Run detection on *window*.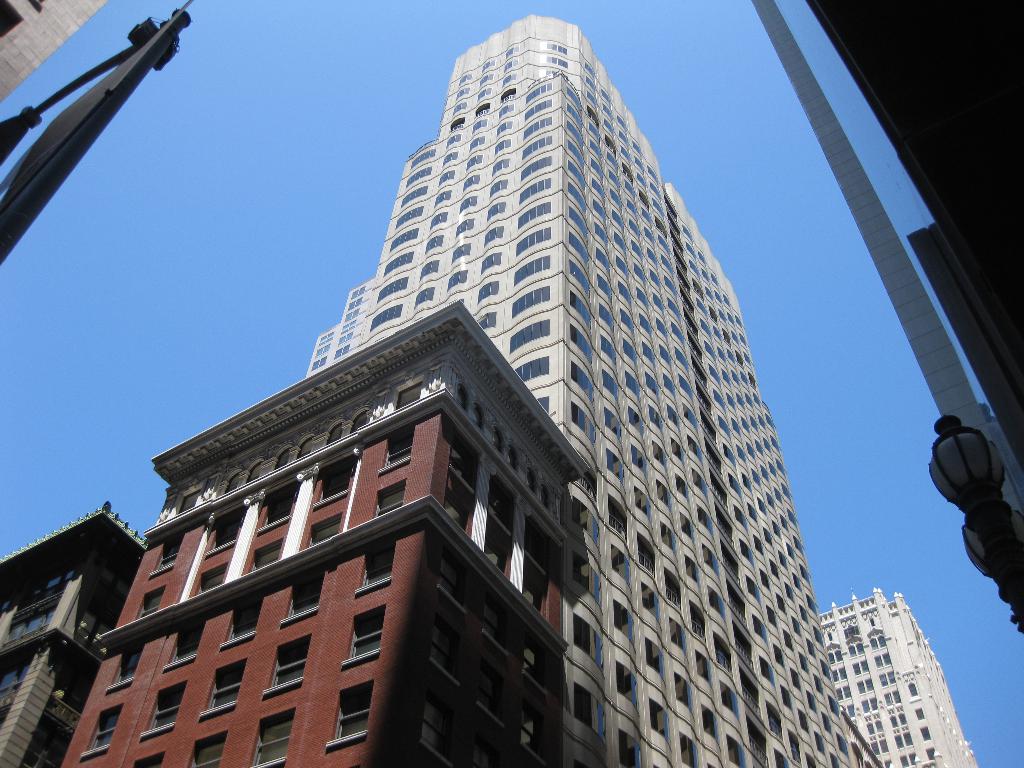
Result: locate(611, 597, 632, 647).
